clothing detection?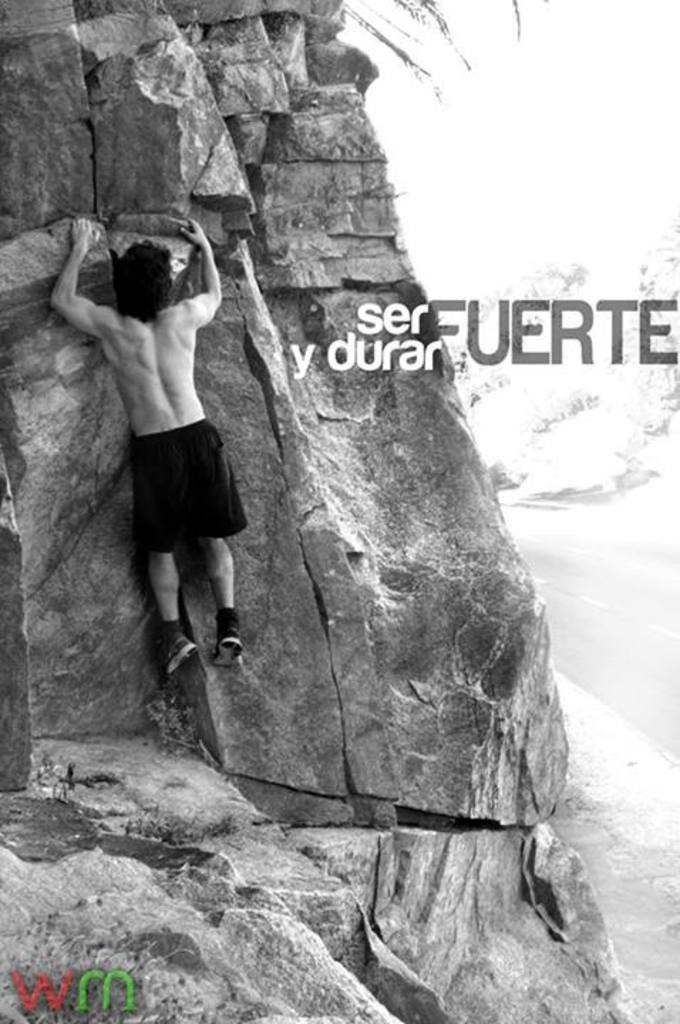
bbox=[121, 408, 260, 565]
